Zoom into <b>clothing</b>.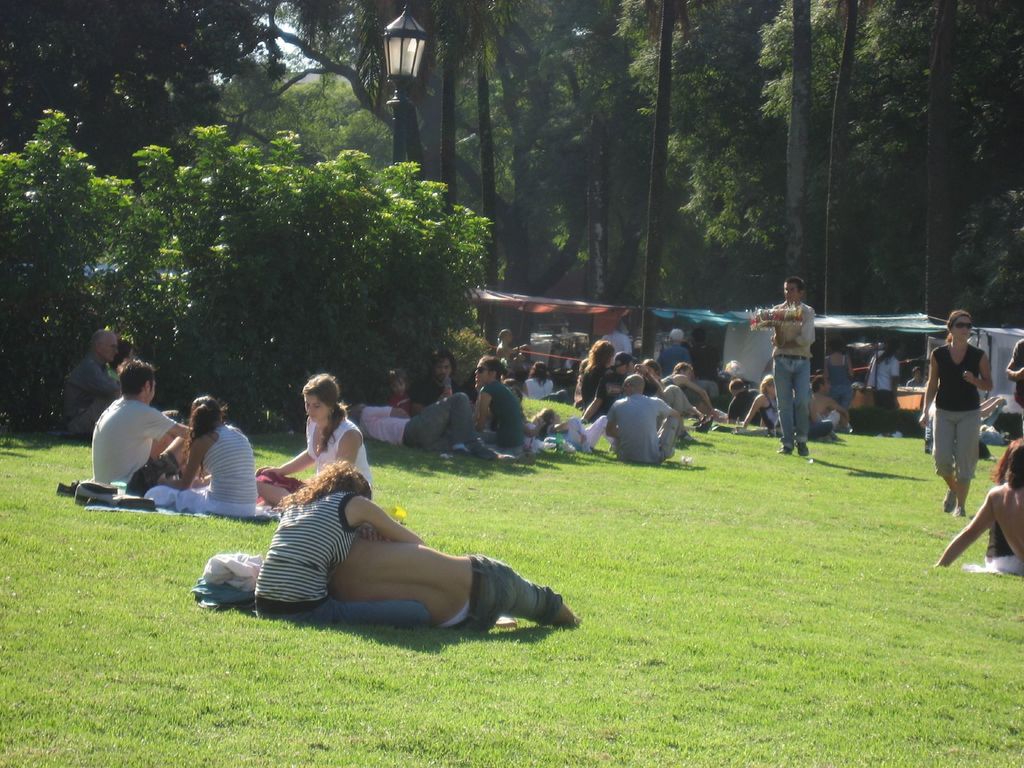
Zoom target: x1=587 y1=367 x2=628 y2=418.
